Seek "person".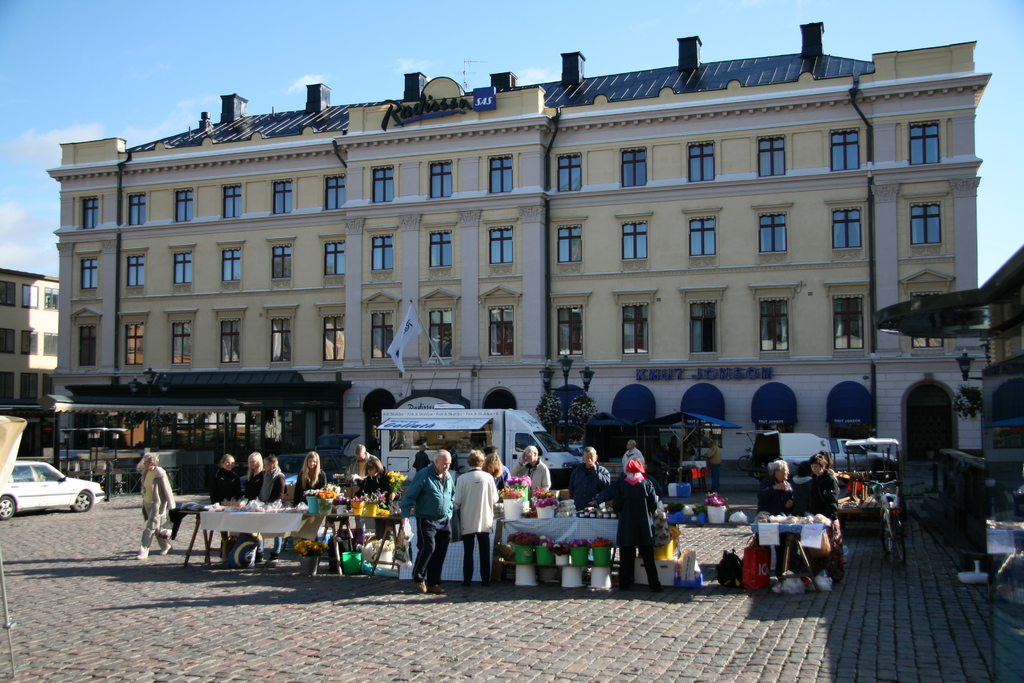
[605,452,668,594].
